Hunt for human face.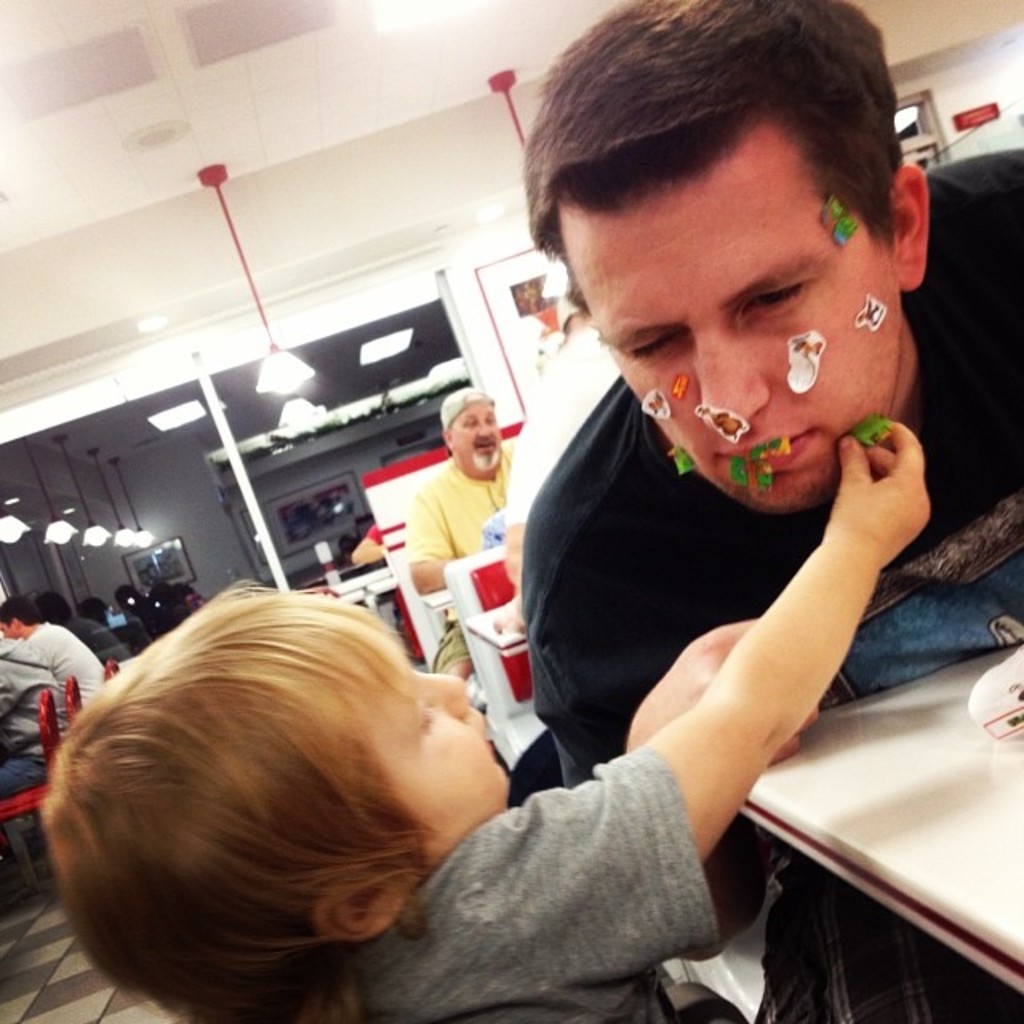
Hunted down at {"left": 374, "top": 632, "right": 507, "bottom": 866}.
